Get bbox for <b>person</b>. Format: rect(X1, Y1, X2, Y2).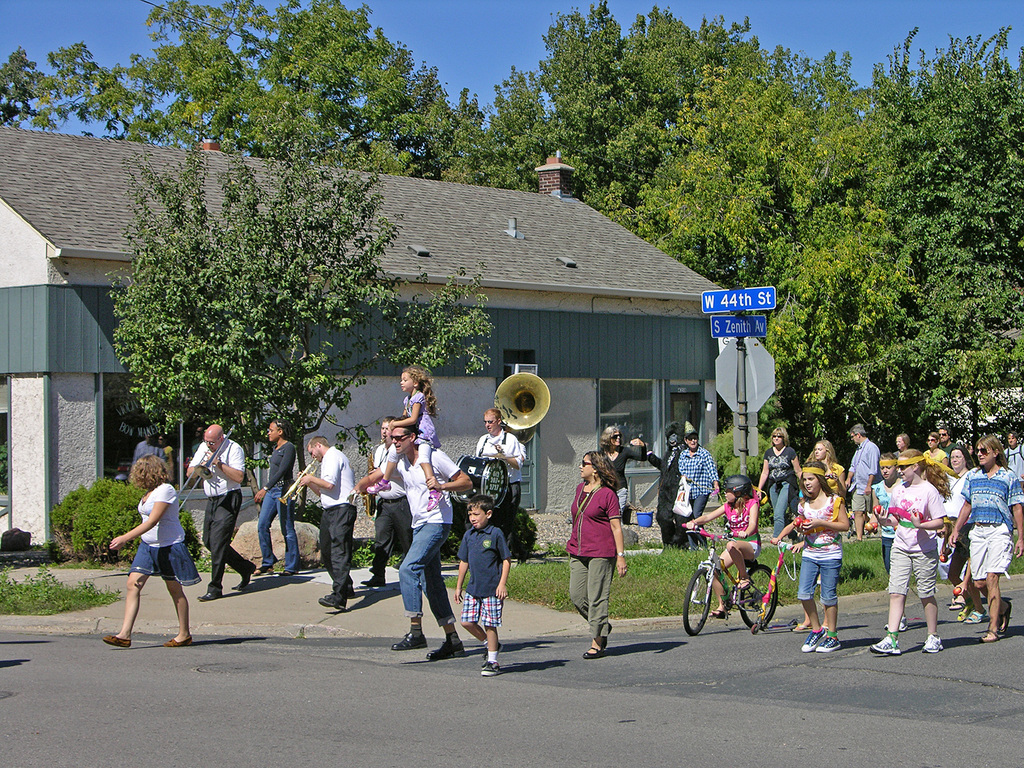
rect(787, 457, 851, 653).
